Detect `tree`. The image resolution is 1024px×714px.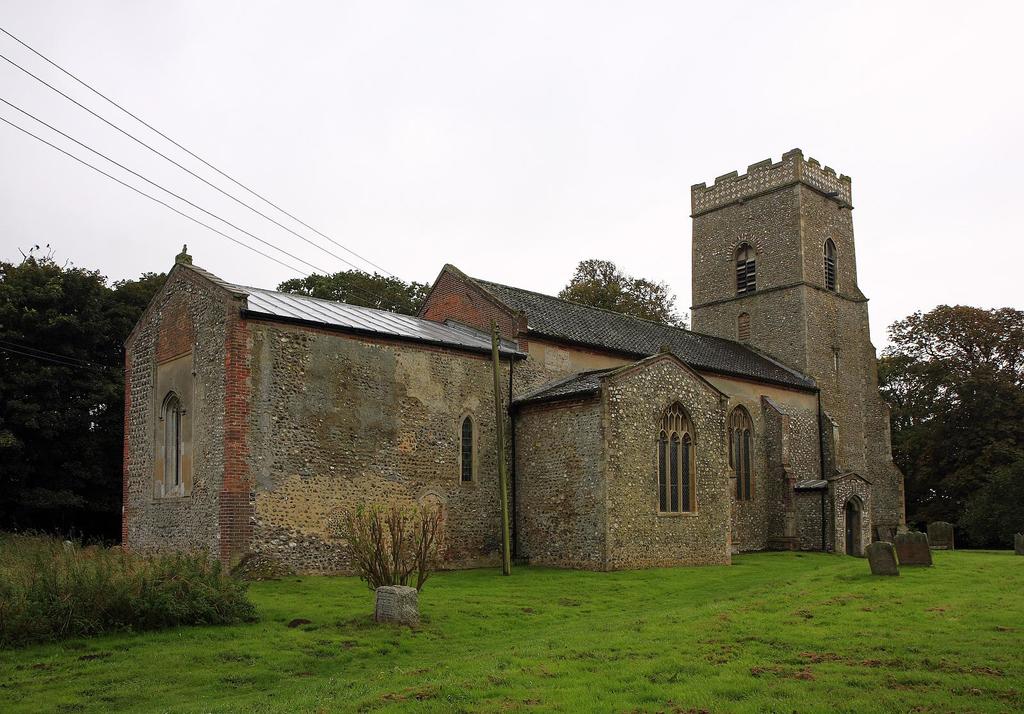
[left=1, top=237, right=152, bottom=544].
